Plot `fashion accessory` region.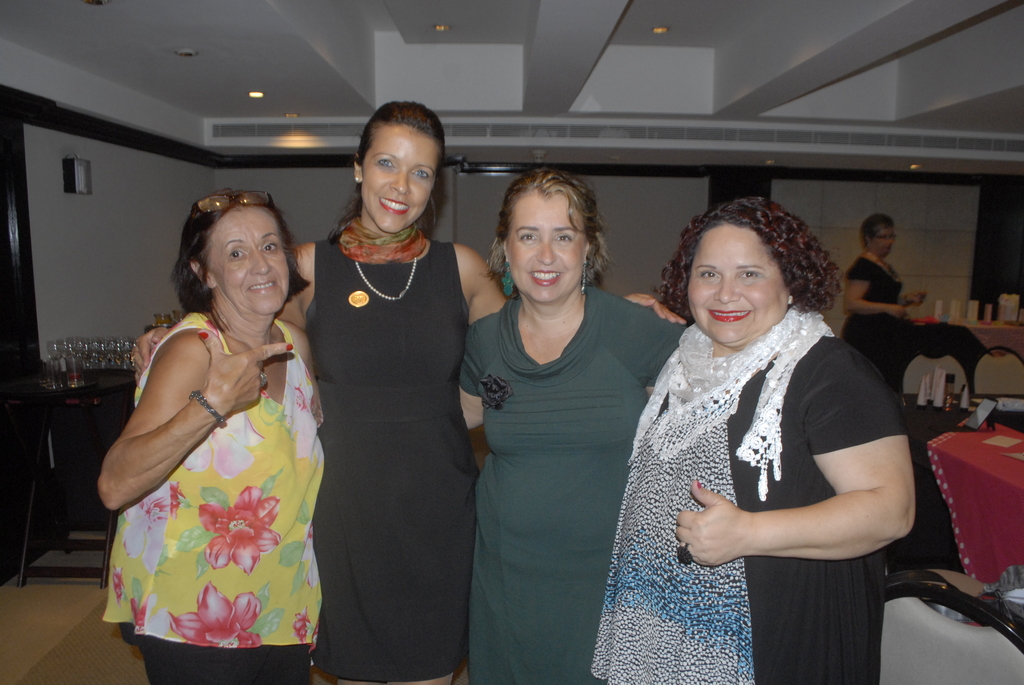
Plotted at <box>578,258,592,297</box>.
